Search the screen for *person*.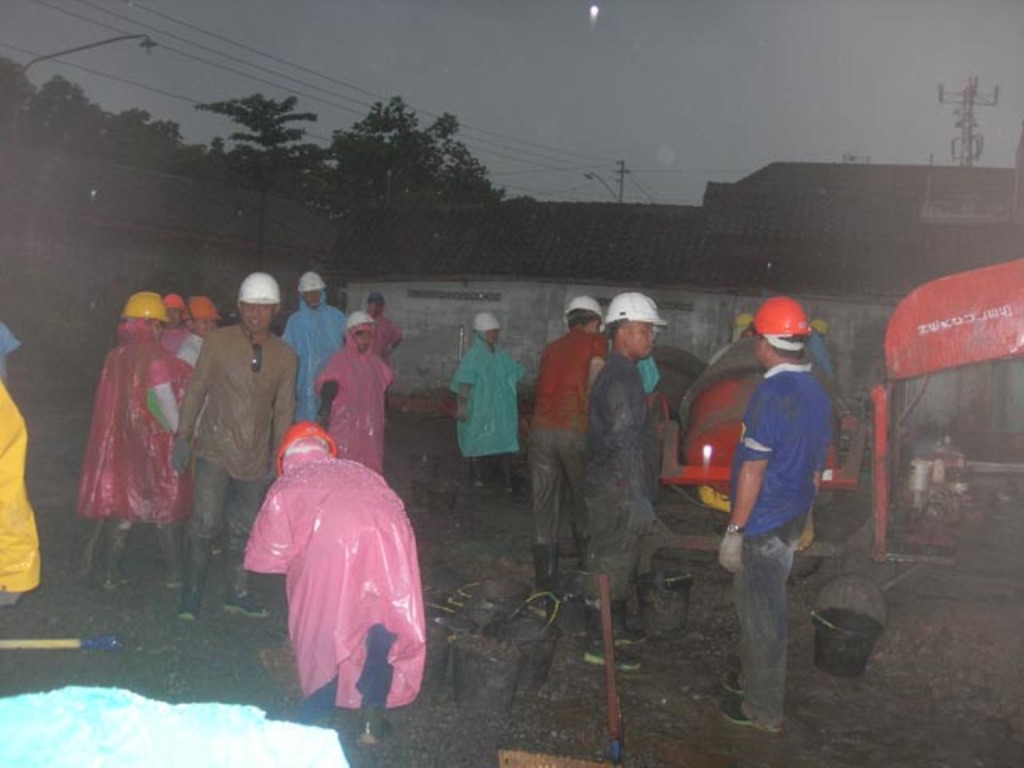
Found at (x1=360, y1=290, x2=402, y2=357).
